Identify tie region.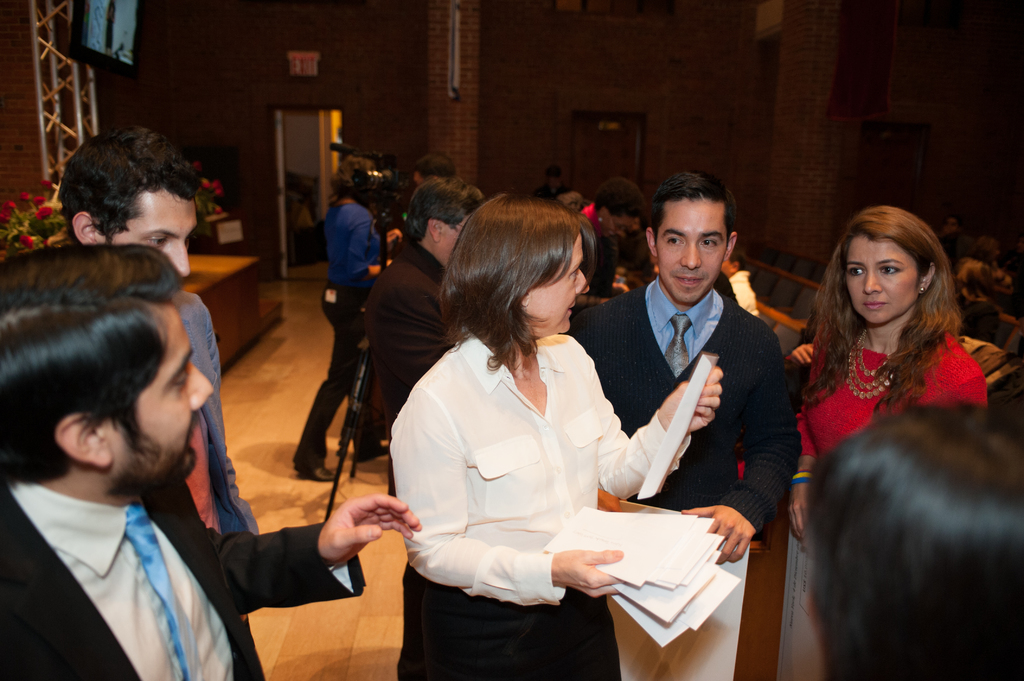
Region: crop(660, 317, 691, 387).
